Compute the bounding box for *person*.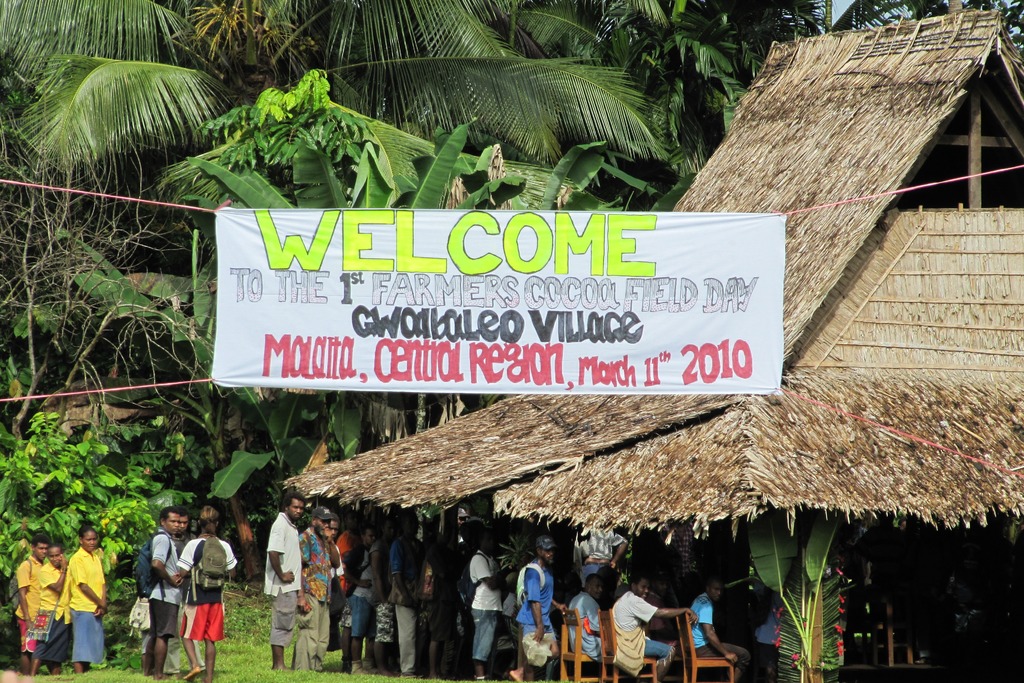
l=29, t=543, r=69, b=671.
